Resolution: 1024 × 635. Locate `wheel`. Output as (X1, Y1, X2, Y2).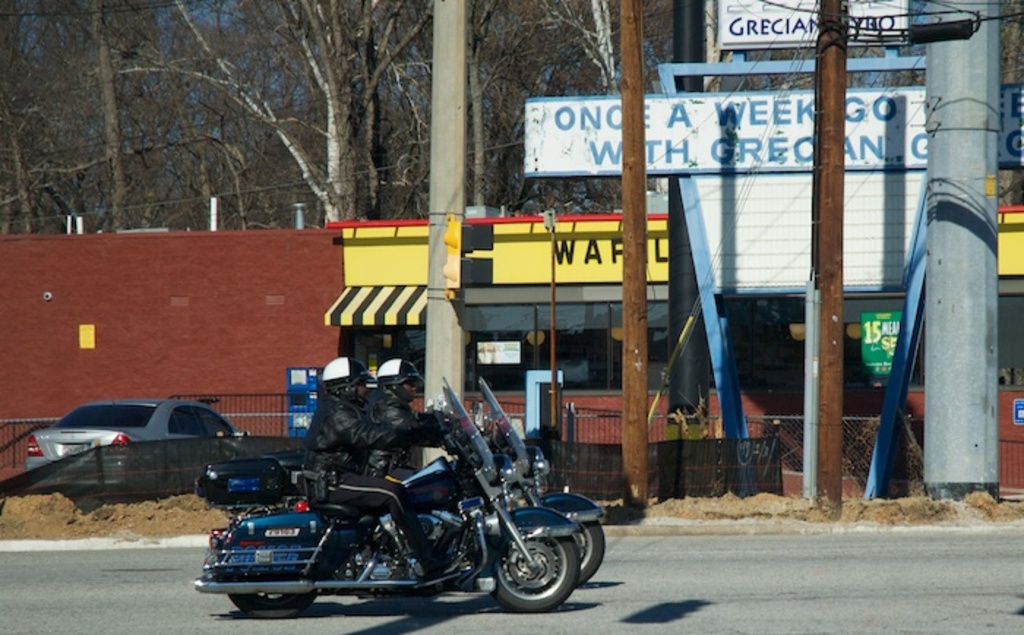
(231, 582, 320, 617).
